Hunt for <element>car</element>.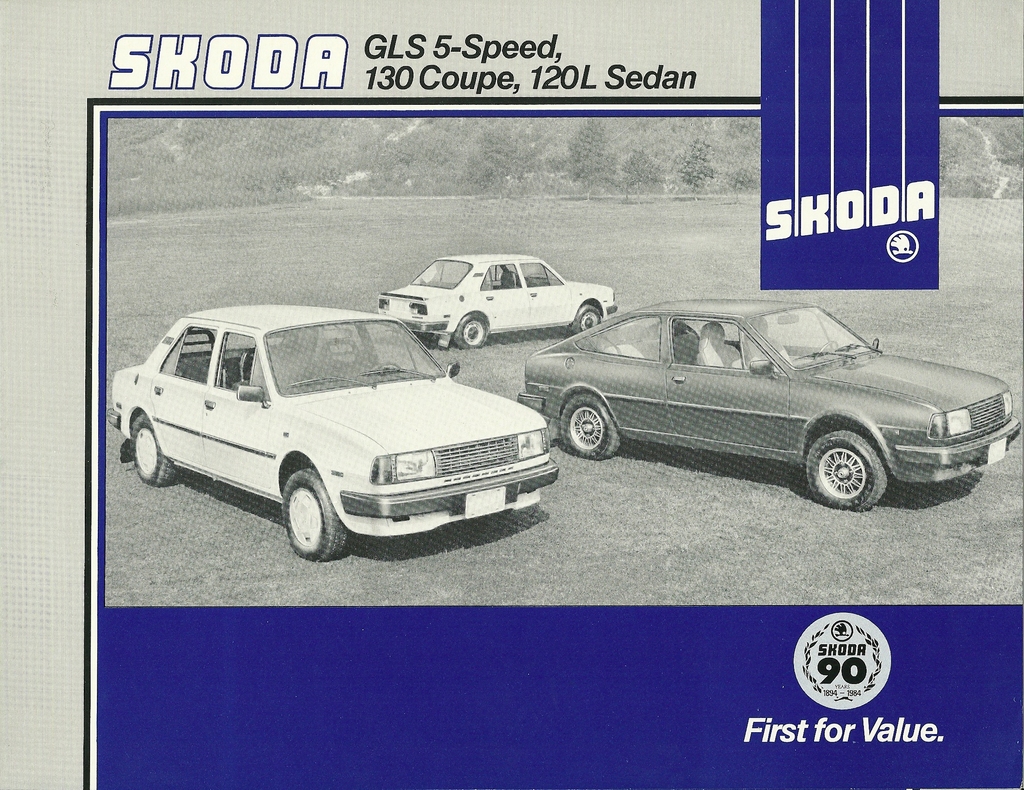
Hunted down at box(105, 303, 559, 563).
